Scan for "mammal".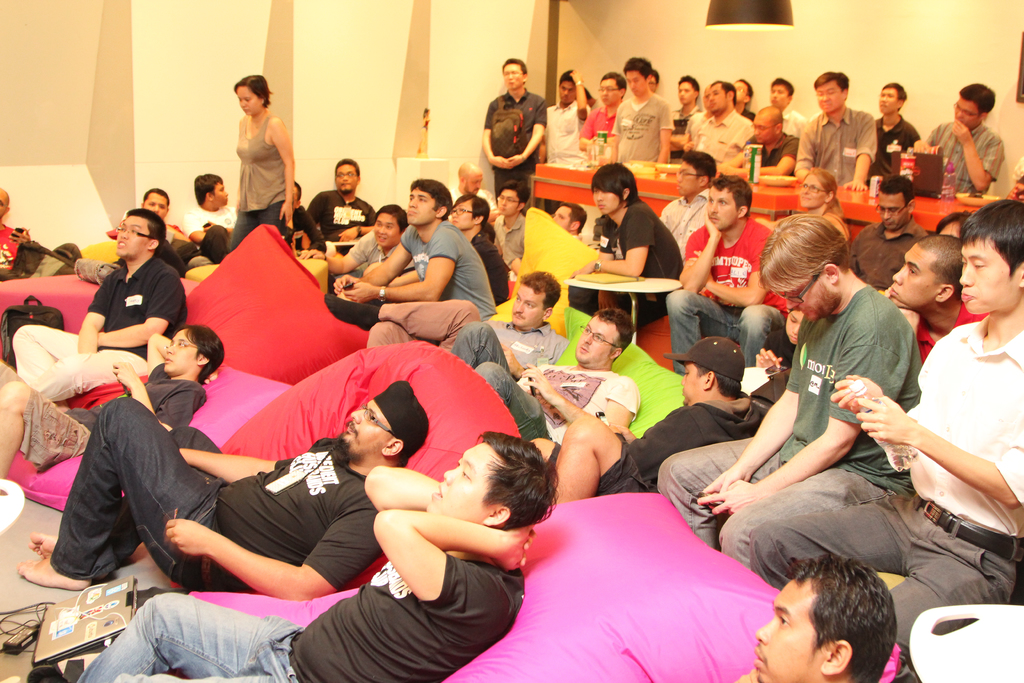
Scan result: {"left": 660, "top": 143, "right": 718, "bottom": 251}.
